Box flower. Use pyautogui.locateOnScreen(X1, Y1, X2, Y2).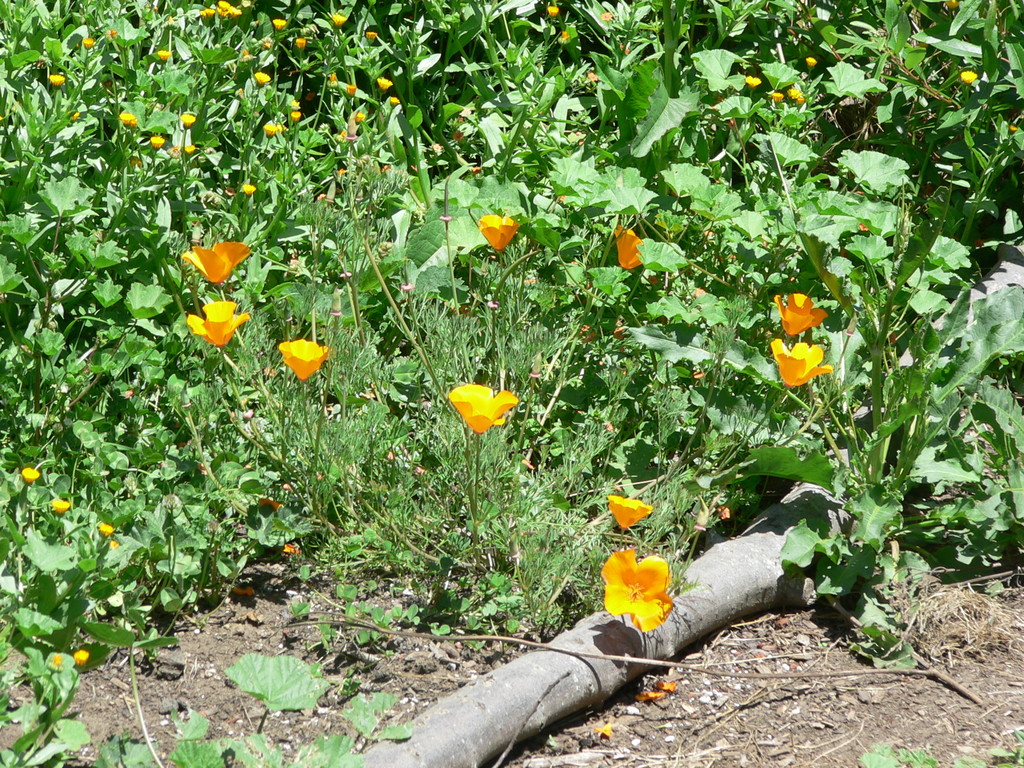
pyautogui.locateOnScreen(786, 83, 803, 102).
